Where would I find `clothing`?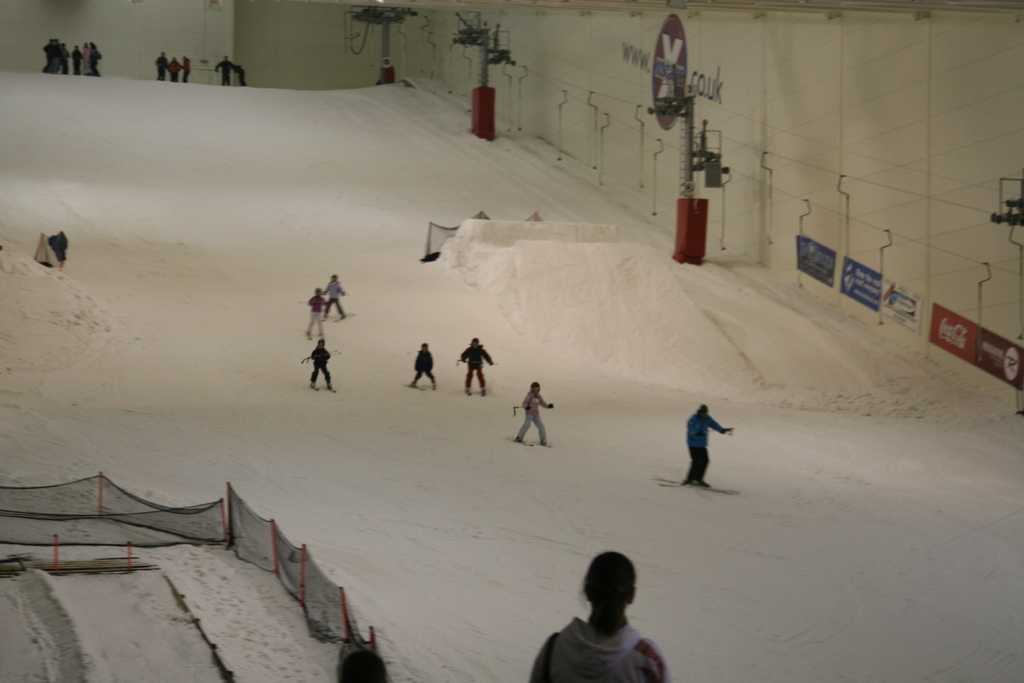
At 305 295 323 338.
